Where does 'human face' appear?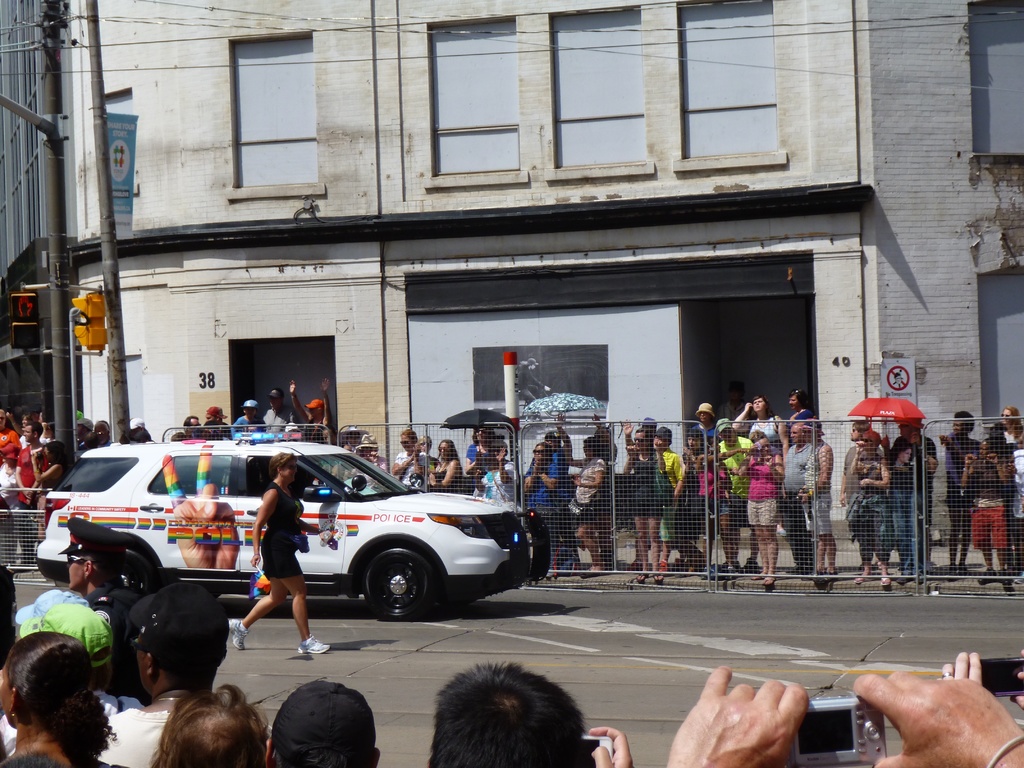
Appears at (1002, 410, 1009, 421).
